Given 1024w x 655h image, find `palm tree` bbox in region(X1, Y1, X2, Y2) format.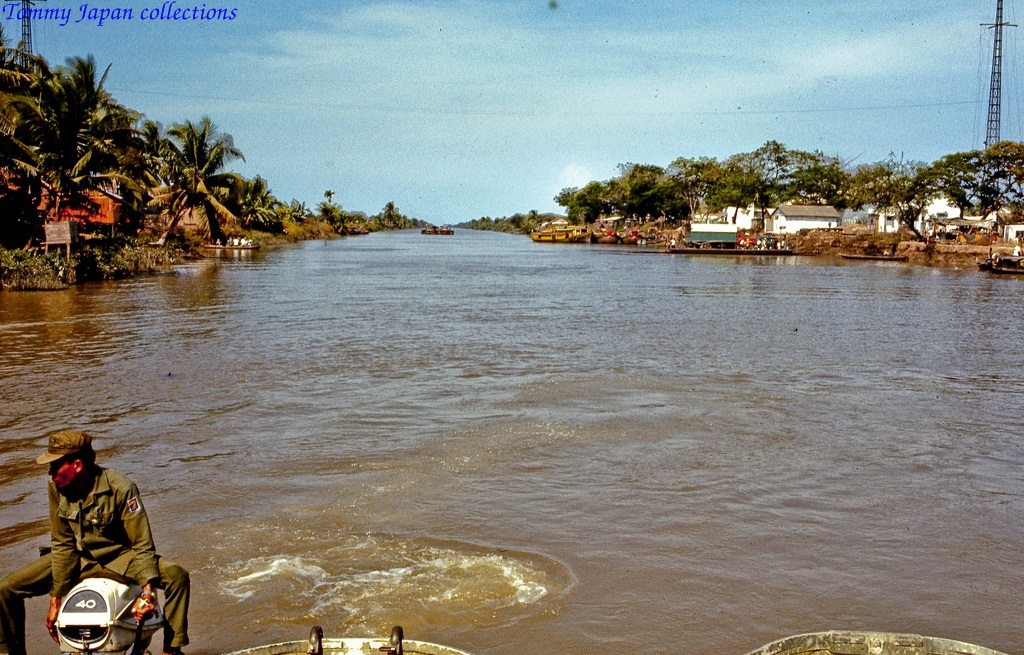
region(230, 166, 281, 234).
